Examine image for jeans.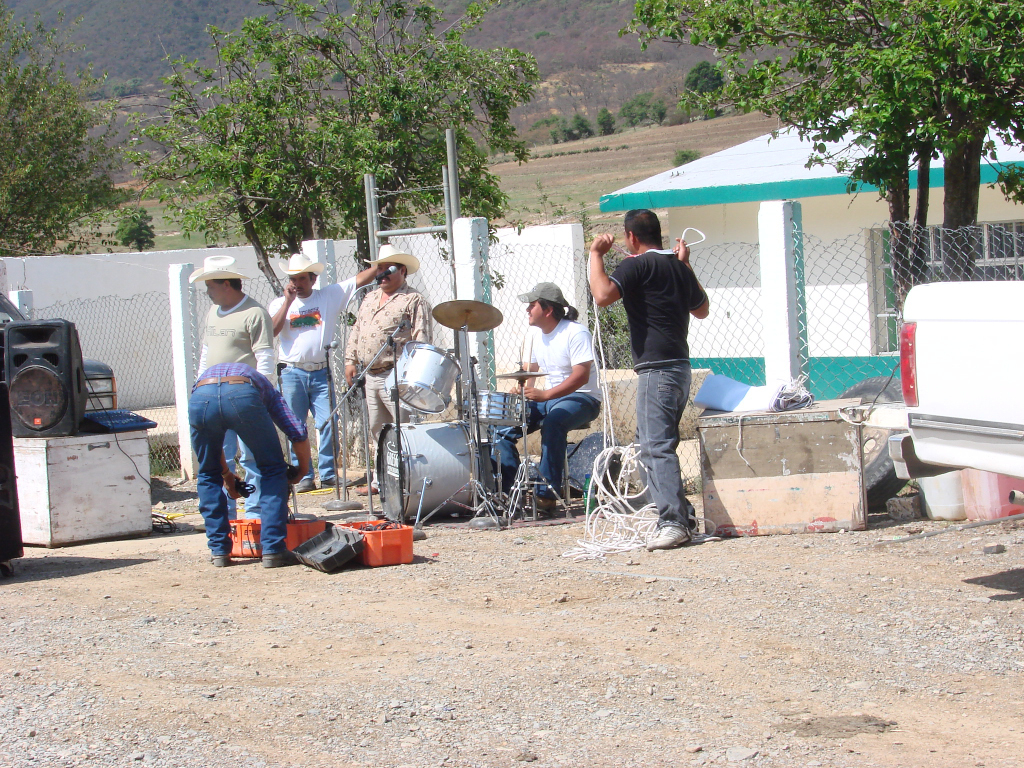
Examination result: 183:373:293:554.
